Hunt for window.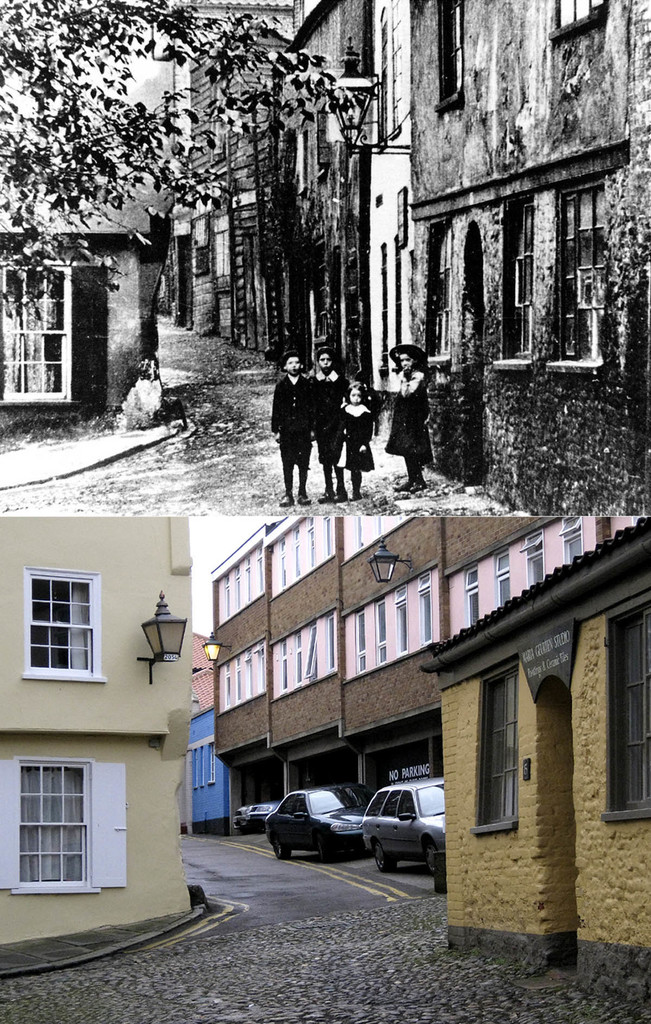
Hunted down at locate(354, 610, 367, 675).
